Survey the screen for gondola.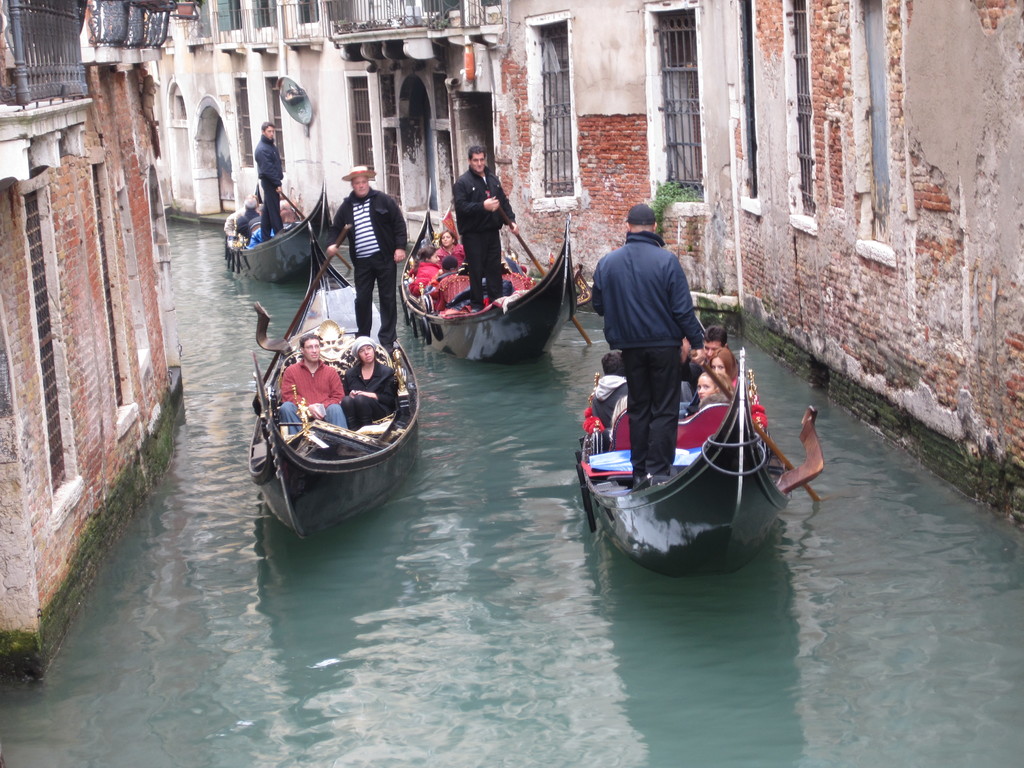
Survey found: BBox(205, 161, 346, 289).
